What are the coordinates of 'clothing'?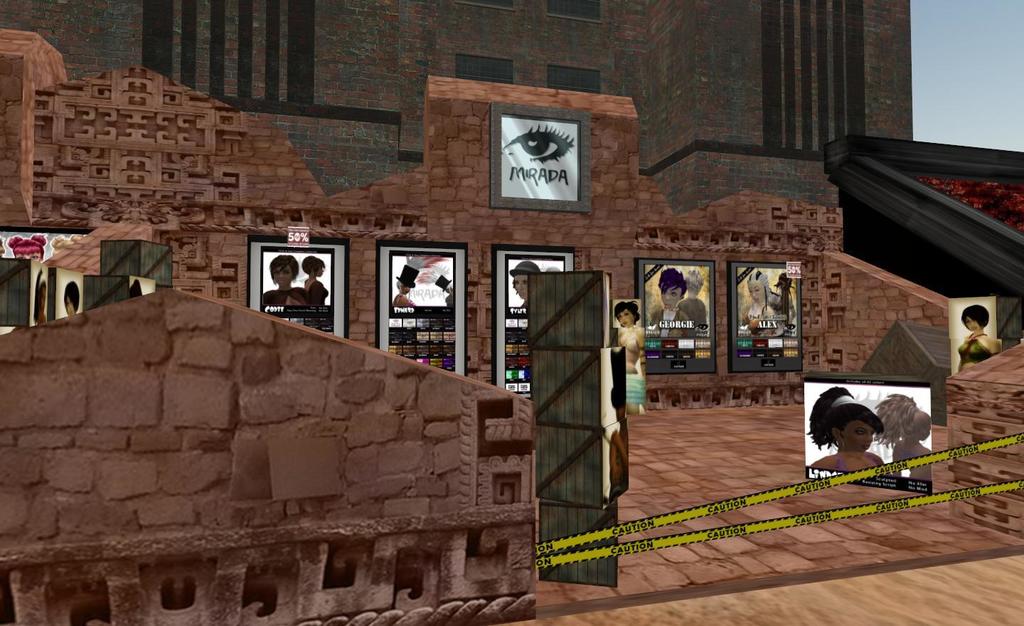
left=262, top=286, right=309, bottom=306.
